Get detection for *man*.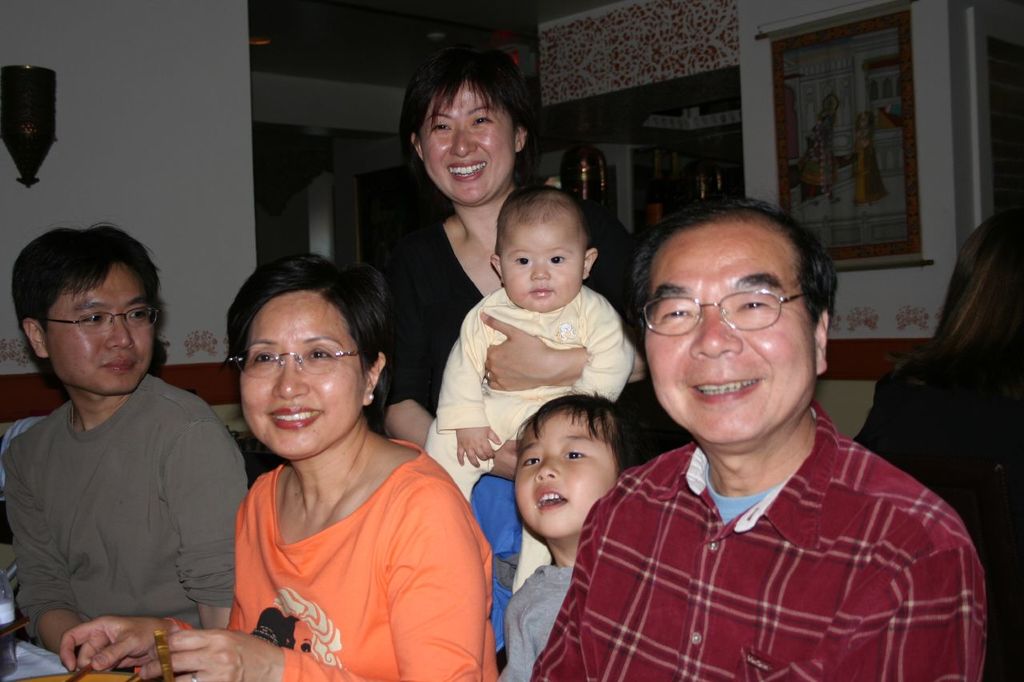
Detection: <box>0,217,258,681</box>.
